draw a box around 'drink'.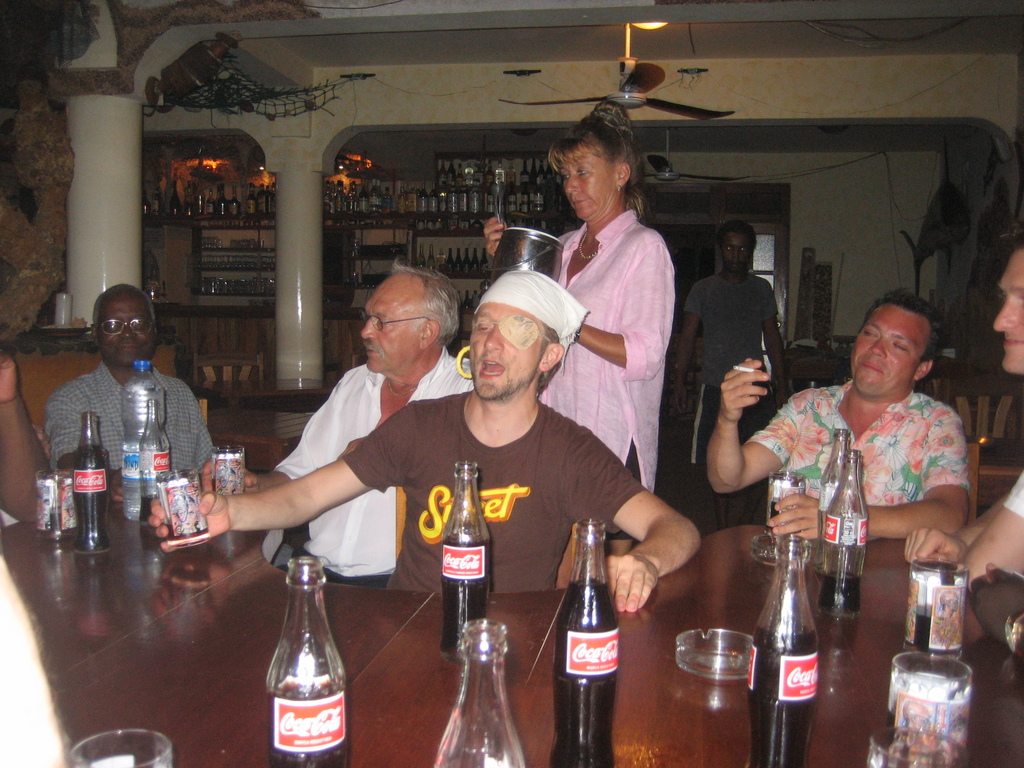
region(79, 456, 106, 549).
